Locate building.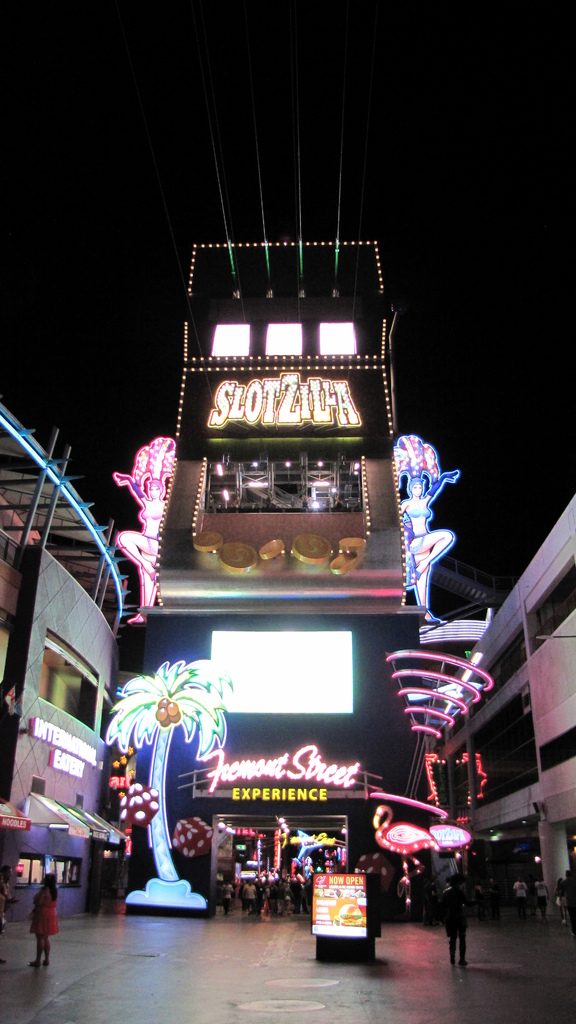
Bounding box: rect(0, 402, 131, 927).
